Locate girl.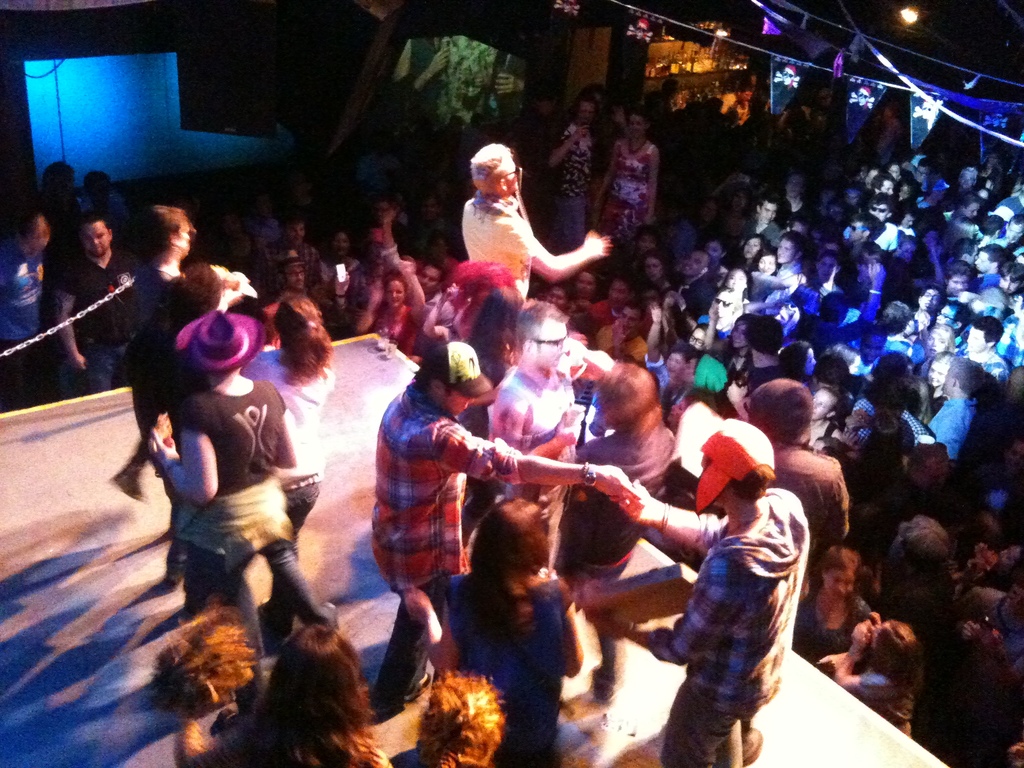
Bounding box: x1=174, y1=625, x2=394, y2=767.
